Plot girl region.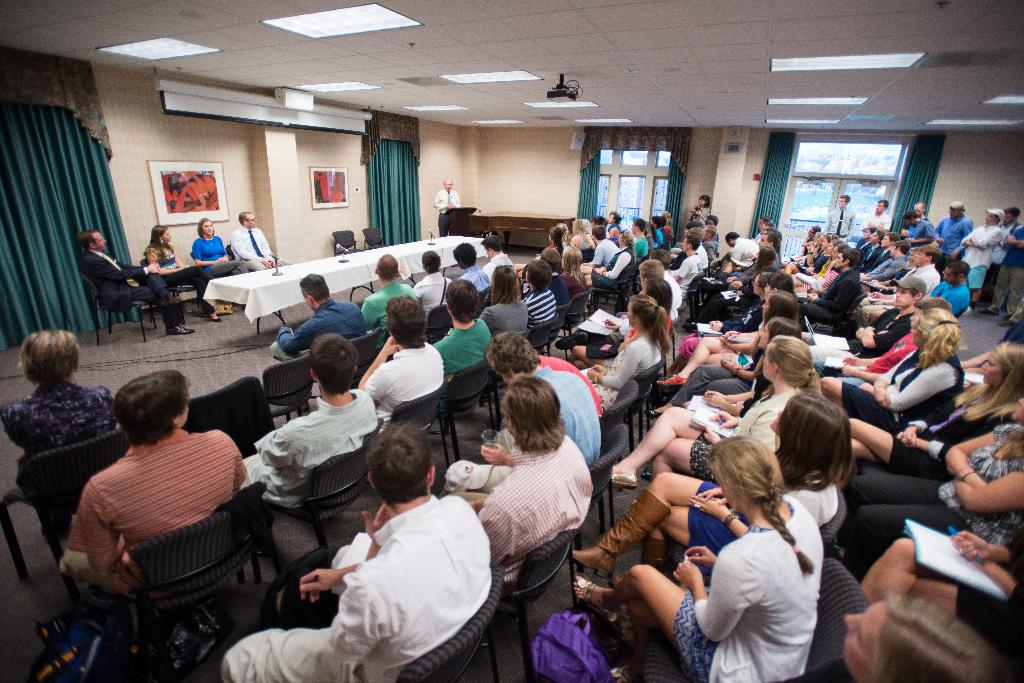
Plotted at 568 435 828 682.
